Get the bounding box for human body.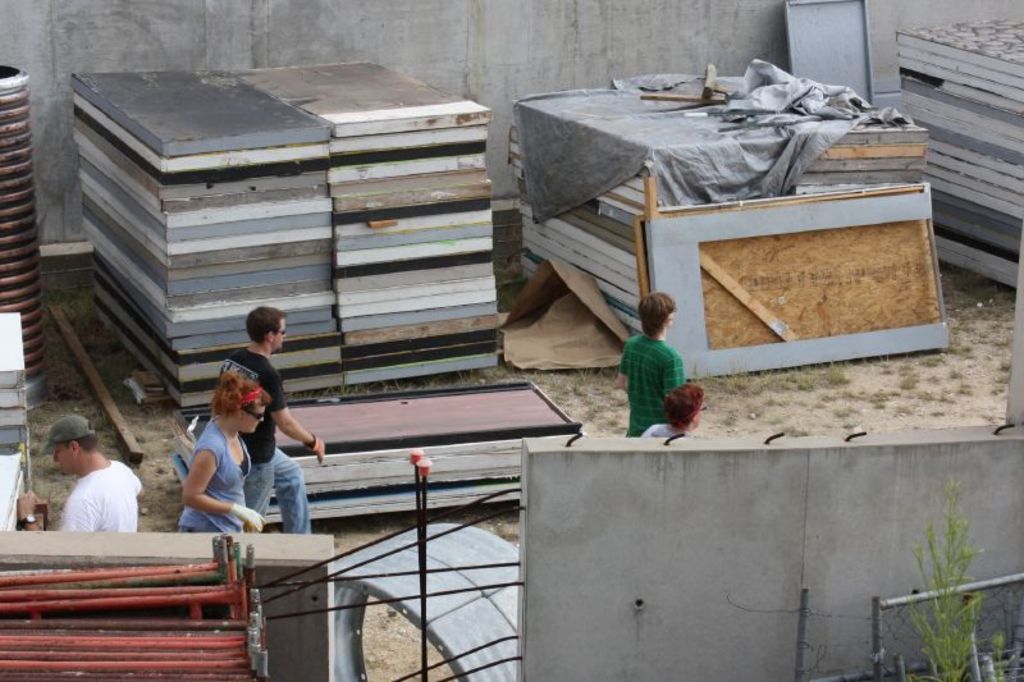
bbox=[218, 301, 326, 536].
